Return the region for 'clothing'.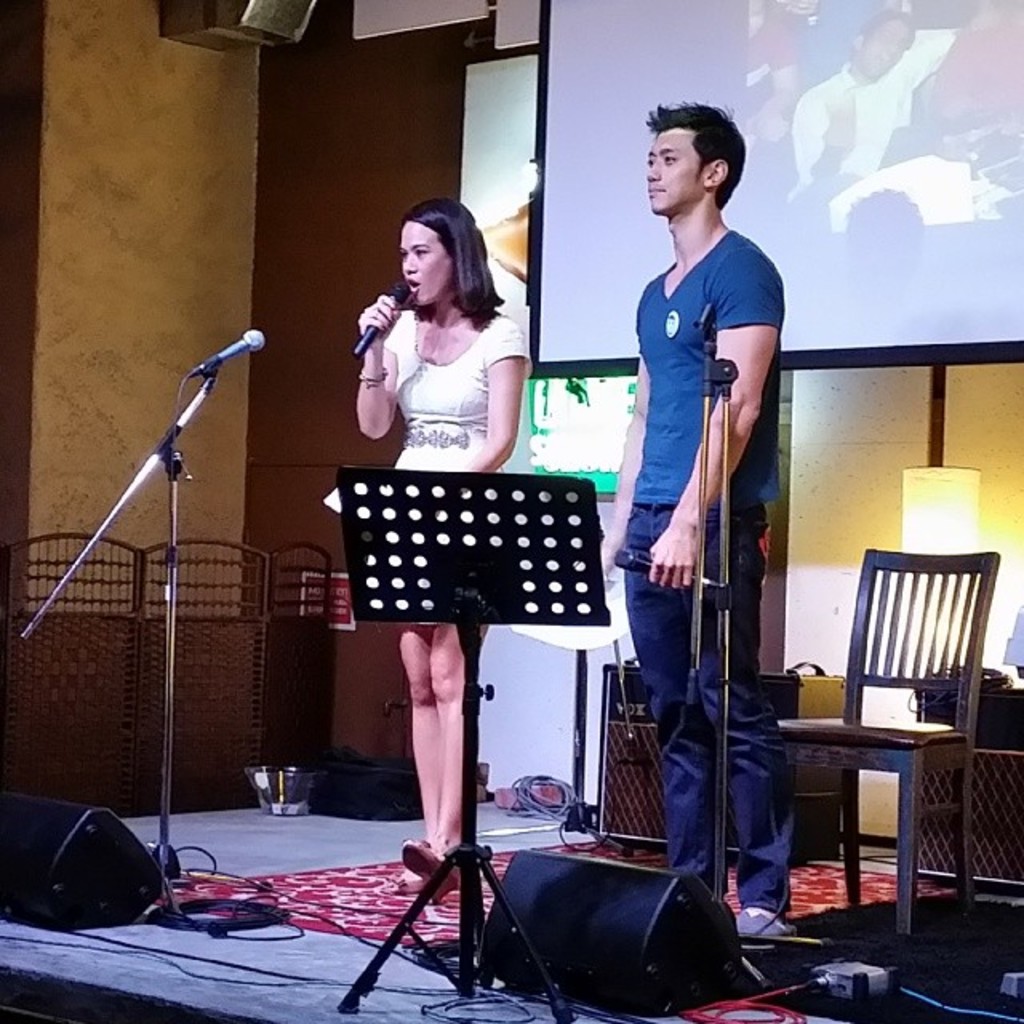
<bbox>618, 221, 795, 893</bbox>.
